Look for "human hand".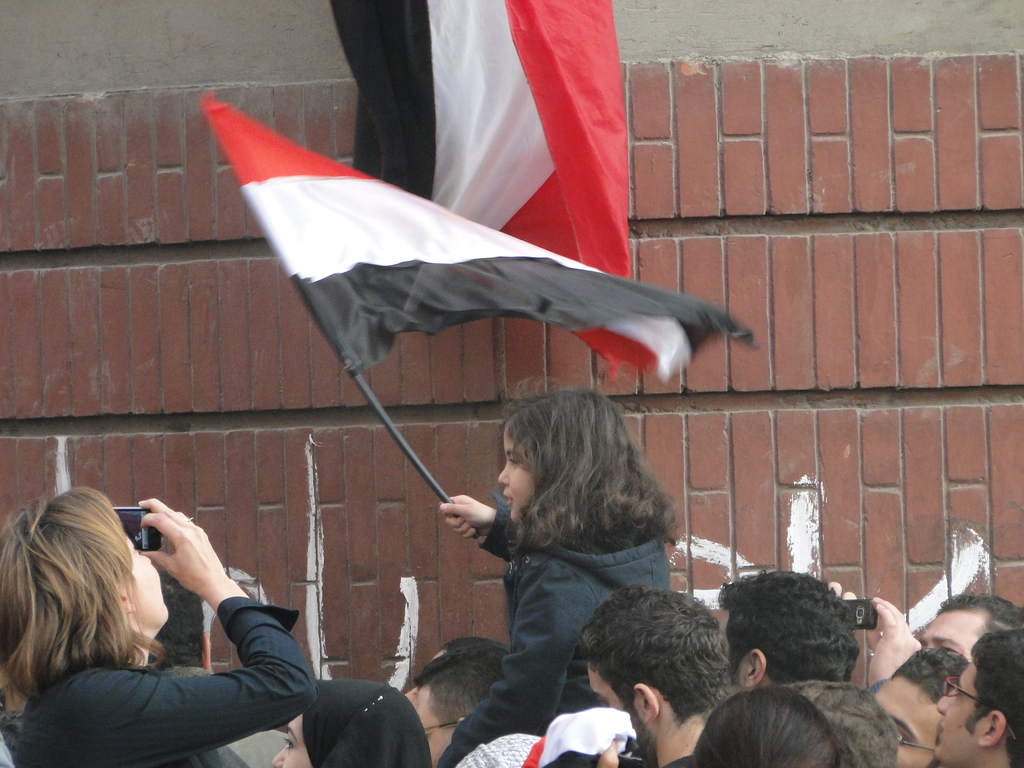
Found: <box>441,493,499,541</box>.
